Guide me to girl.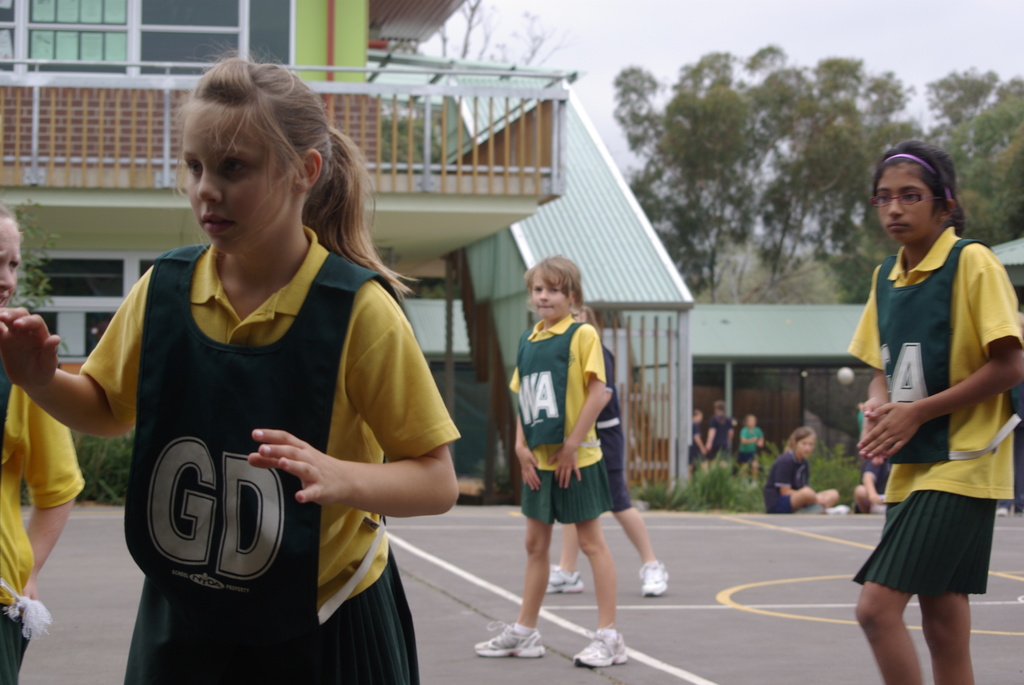
Guidance: x1=852 y1=139 x2=1023 y2=684.
